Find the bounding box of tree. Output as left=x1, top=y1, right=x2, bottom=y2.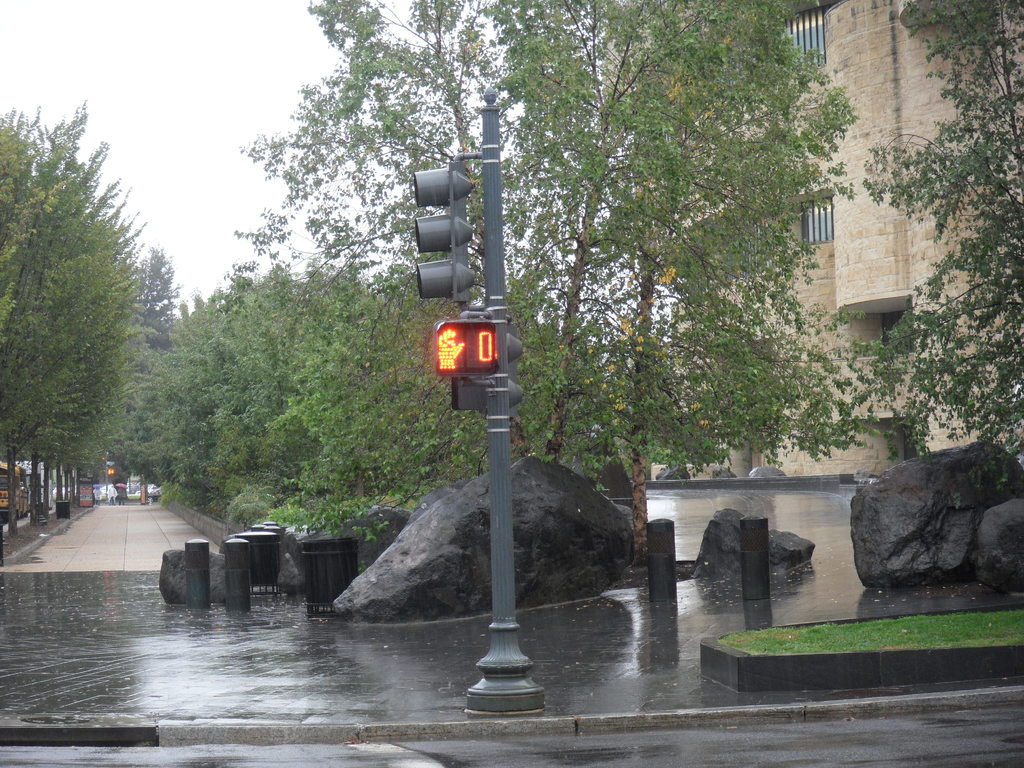
left=832, top=0, right=1023, bottom=487.
